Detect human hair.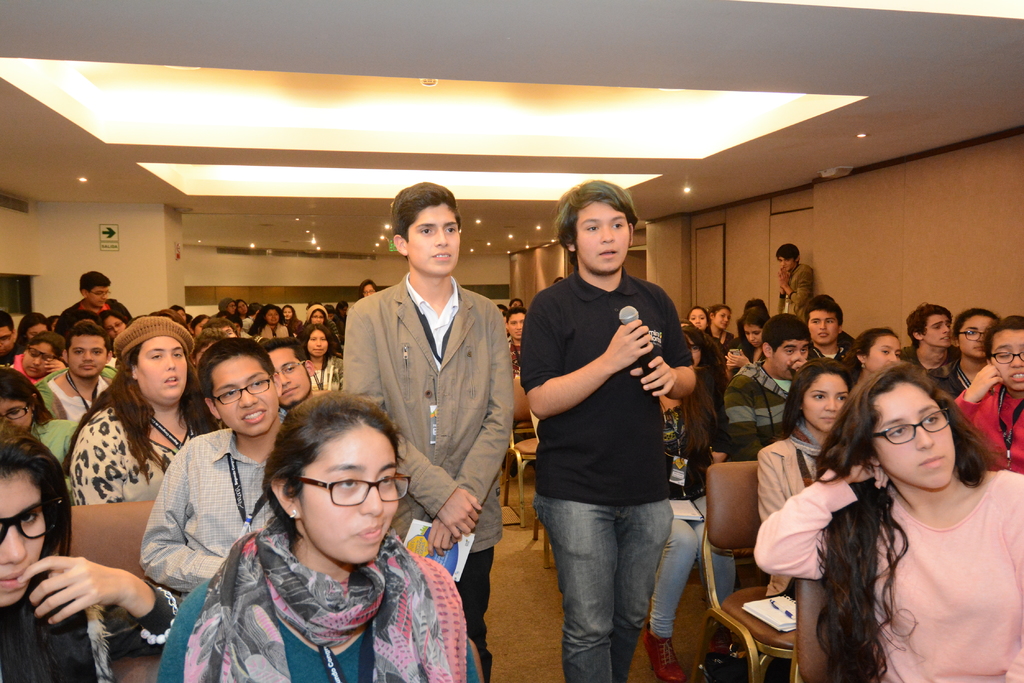
Detected at [169, 302, 189, 316].
